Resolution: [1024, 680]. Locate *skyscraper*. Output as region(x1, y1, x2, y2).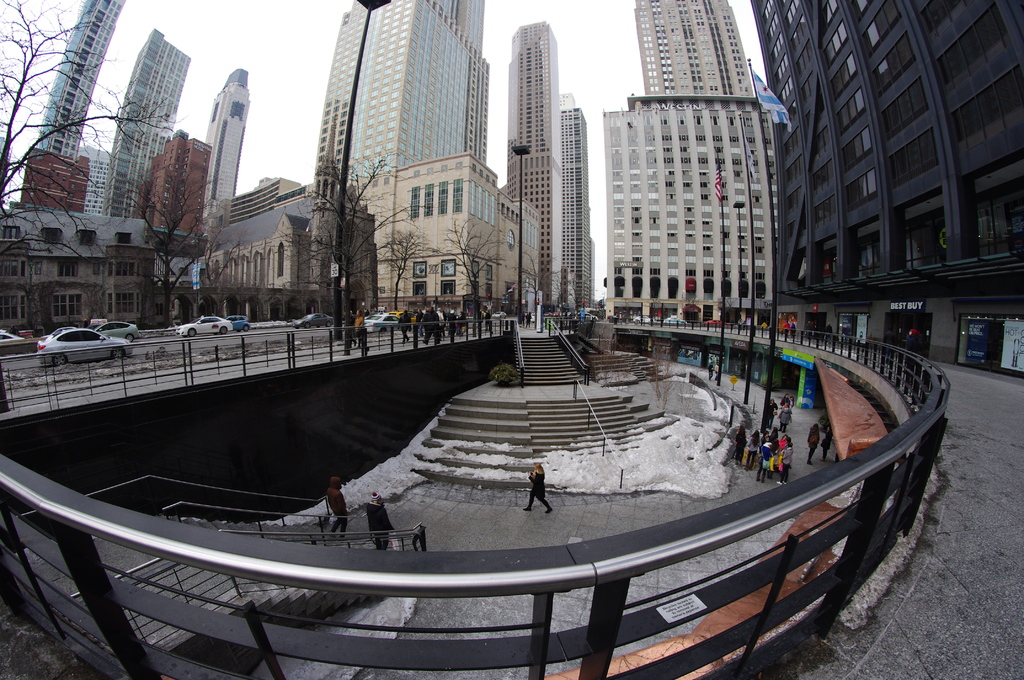
region(309, 0, 500, 196).
